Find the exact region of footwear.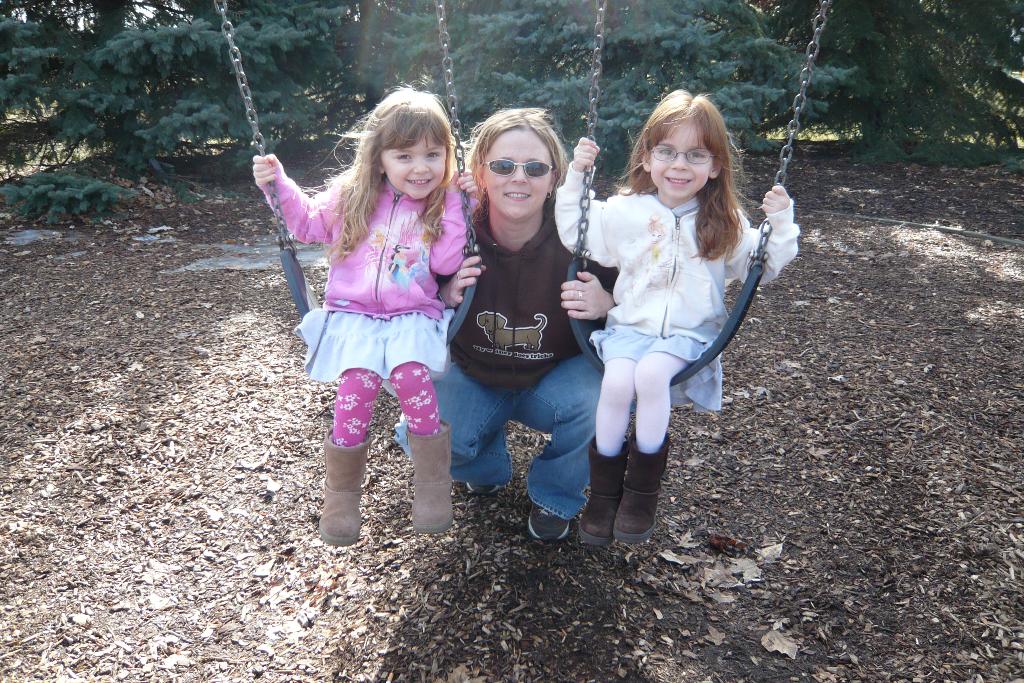
Exact region: 404 416 449 533.
